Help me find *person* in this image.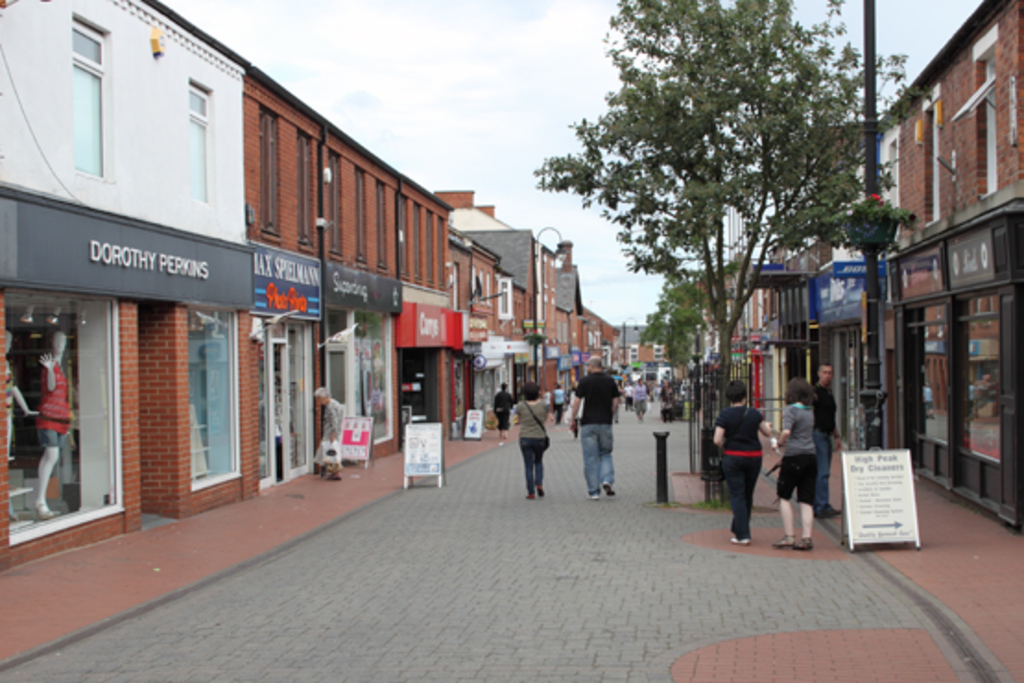
Found it: crop(494, 375, 511, 434).
